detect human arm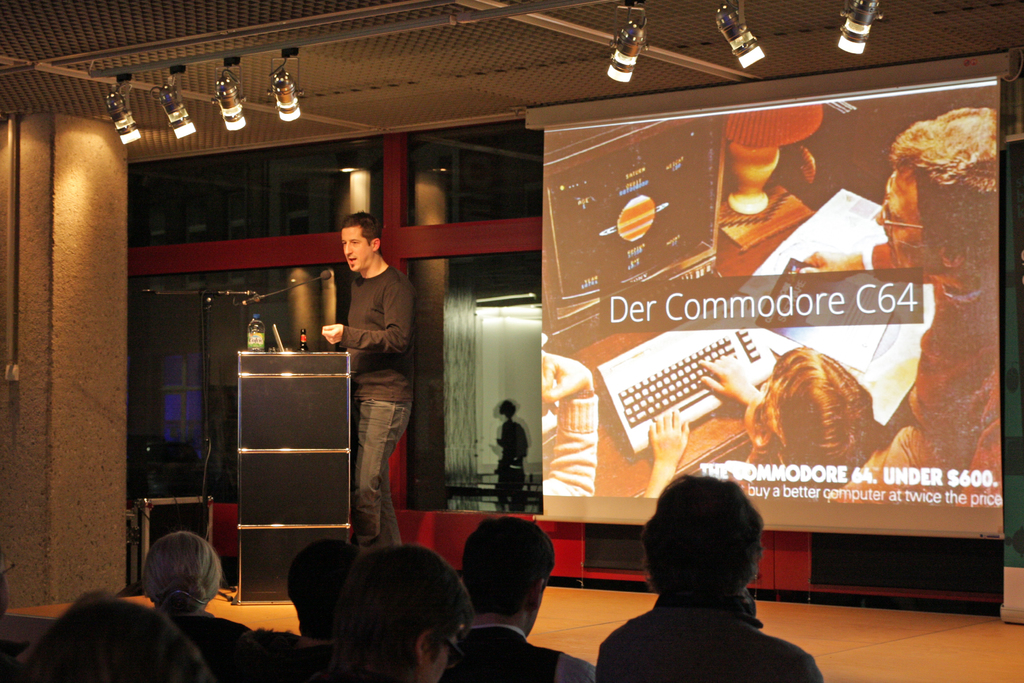
542 349 604 502
